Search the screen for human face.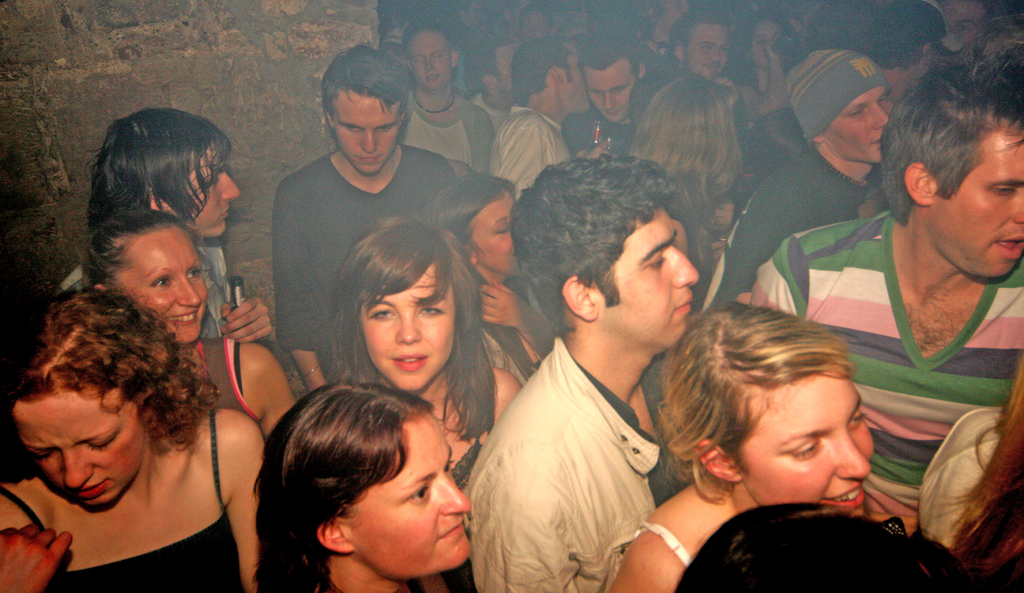
Found at select_region(364, 265, 452, 393).
